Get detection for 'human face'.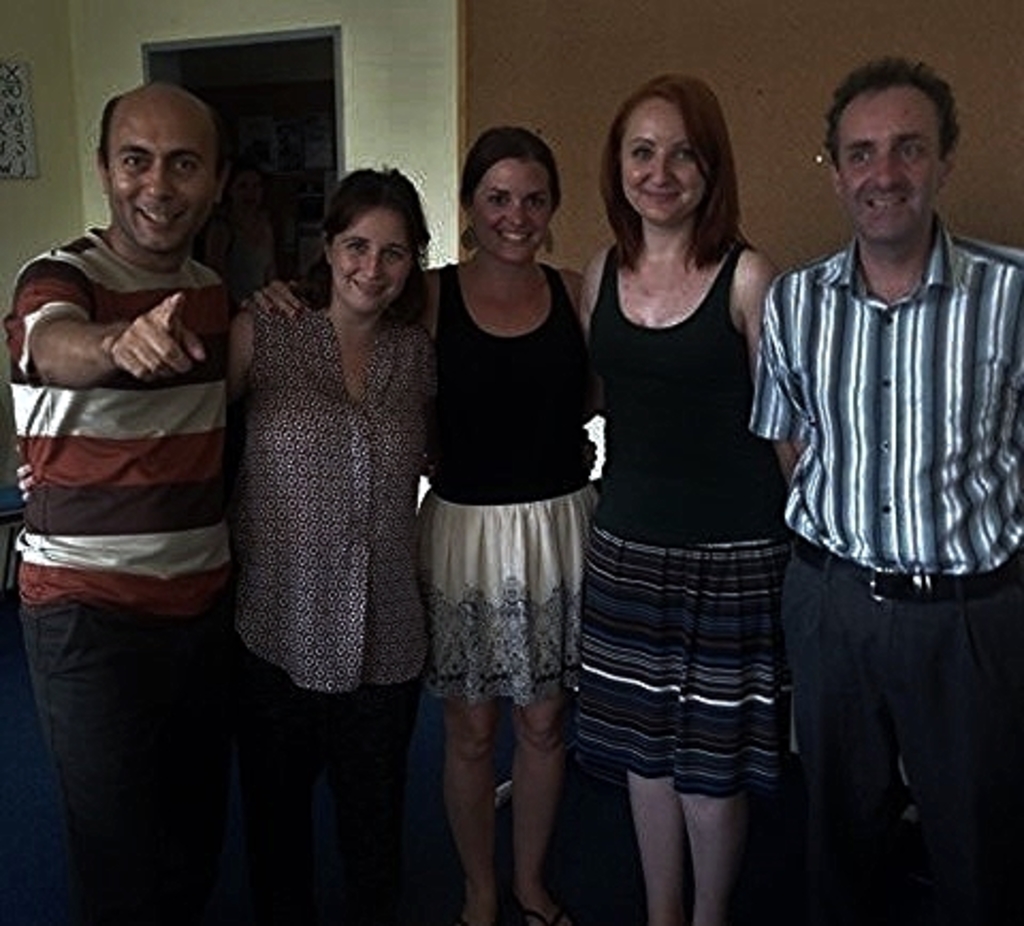
Detection: box=[614, 98, 717, 222].
